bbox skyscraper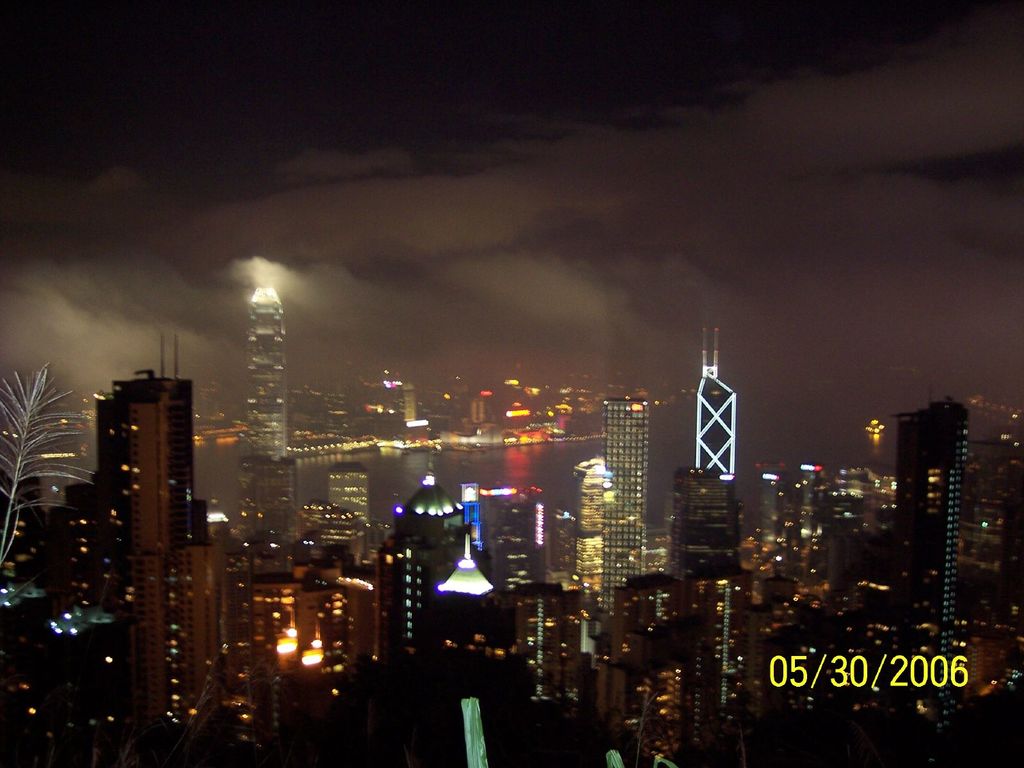
x1=596, y1=398, x2=647, y2=612
